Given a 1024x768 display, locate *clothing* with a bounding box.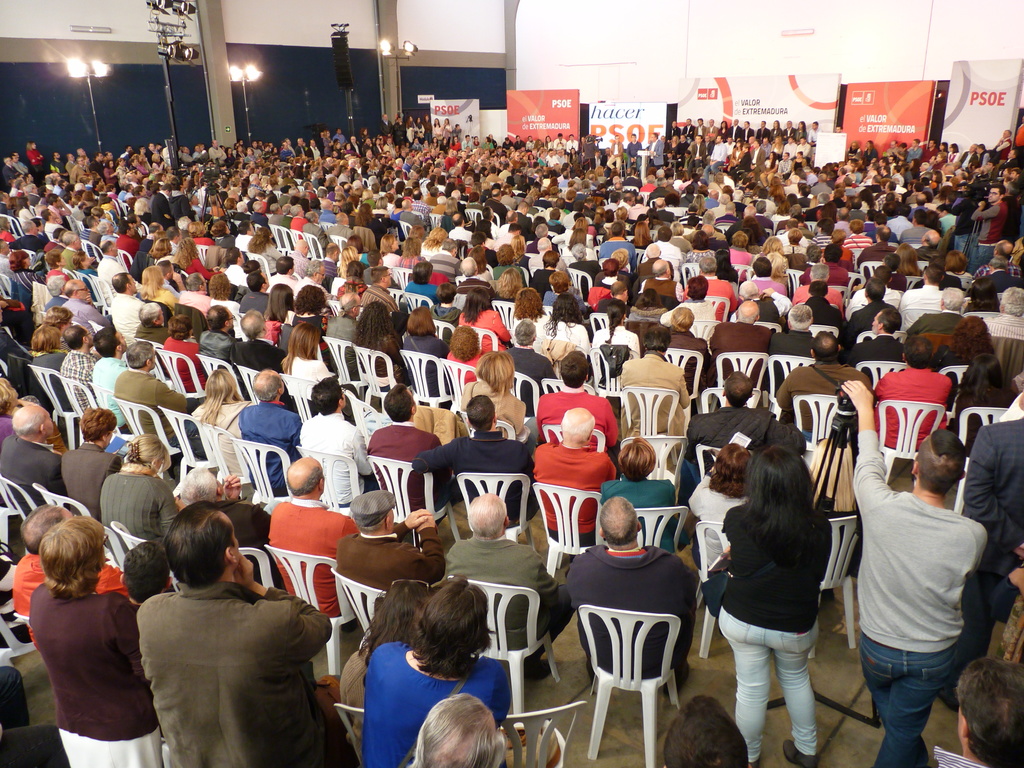
Located: detection(239, 289, 271, 324).
